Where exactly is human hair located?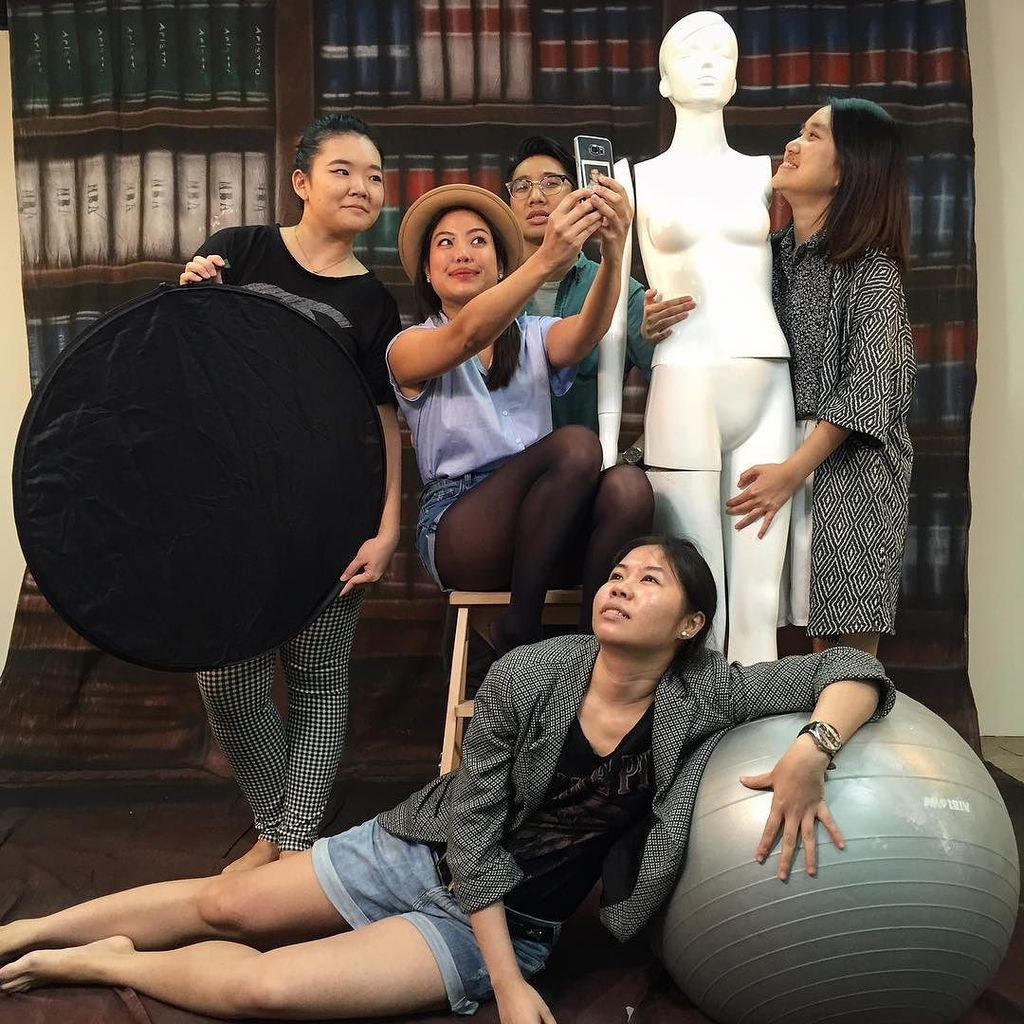
Its bounding box is [286,116,375,183].
